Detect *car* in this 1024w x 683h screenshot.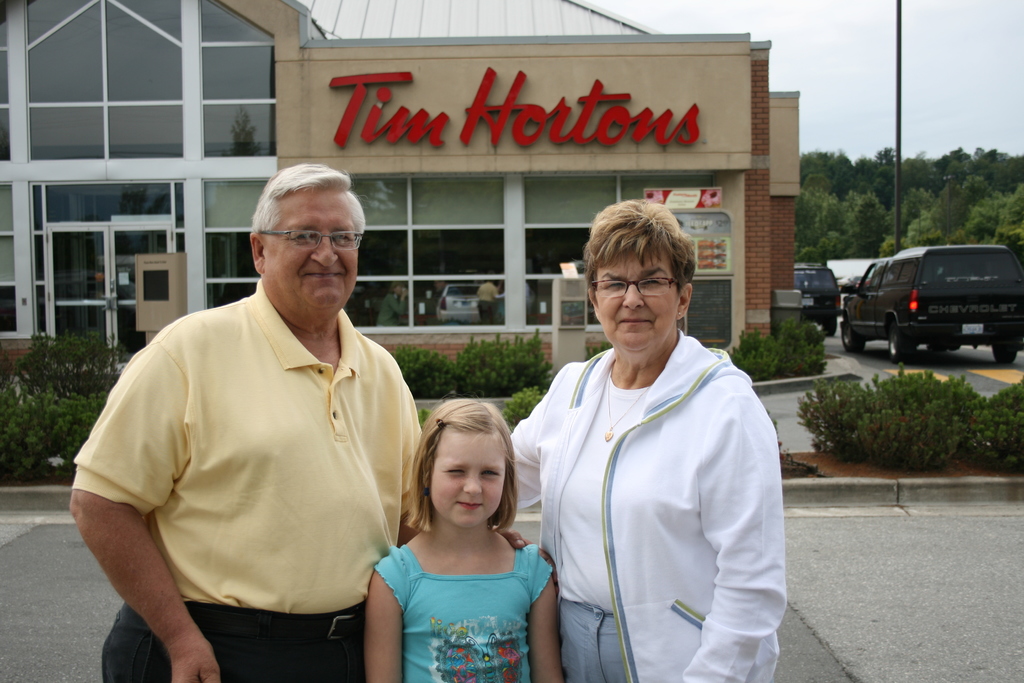
Detection: region(838, 245, 1023, 363).
